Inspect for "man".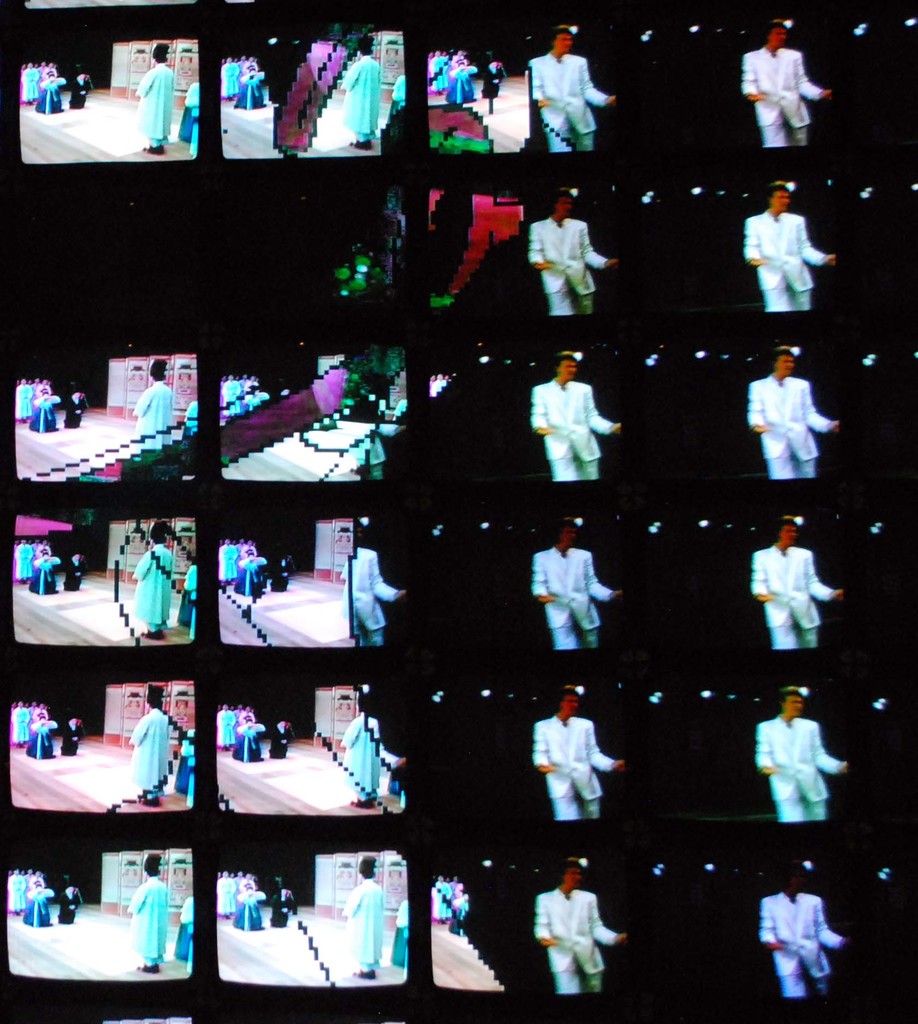
Inspection: (338, 531, 406, 652).
